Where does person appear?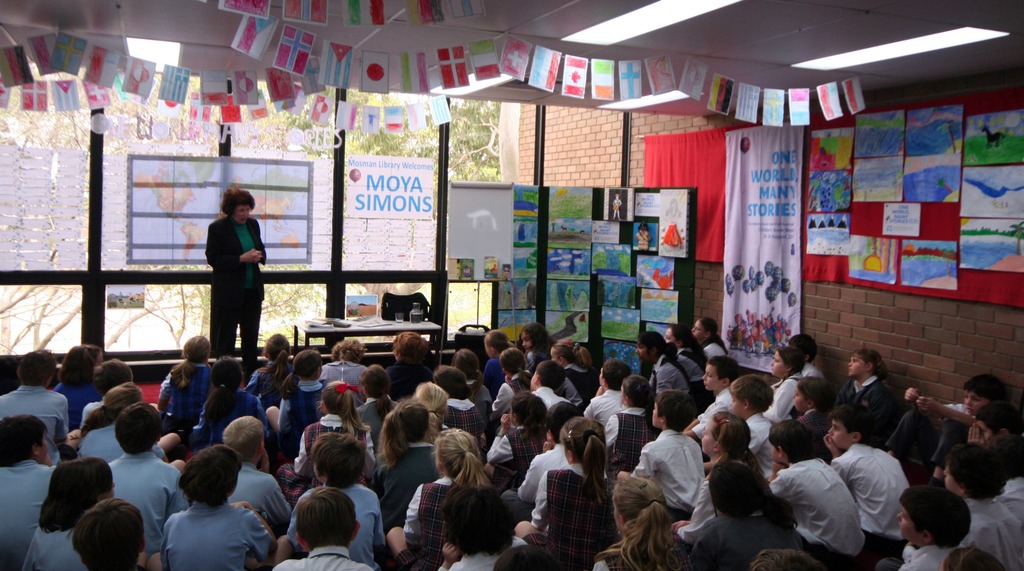
Appears at crop(433, 363, 495, 447).
